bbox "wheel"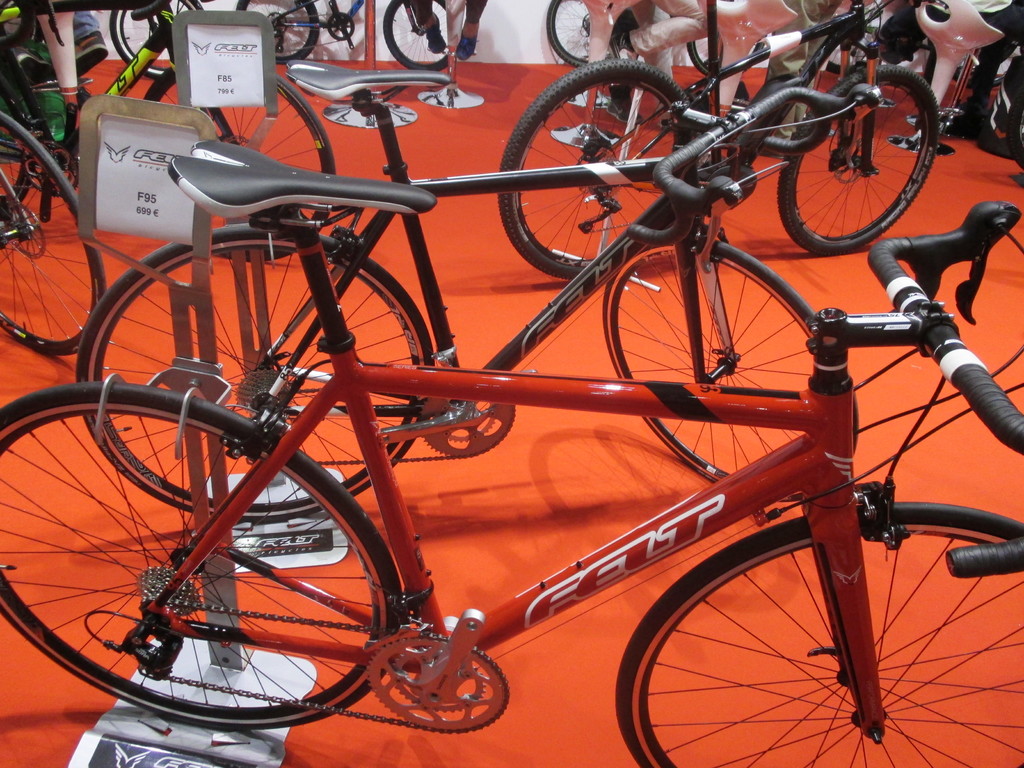
Rect(0, 380, 403, 732)
